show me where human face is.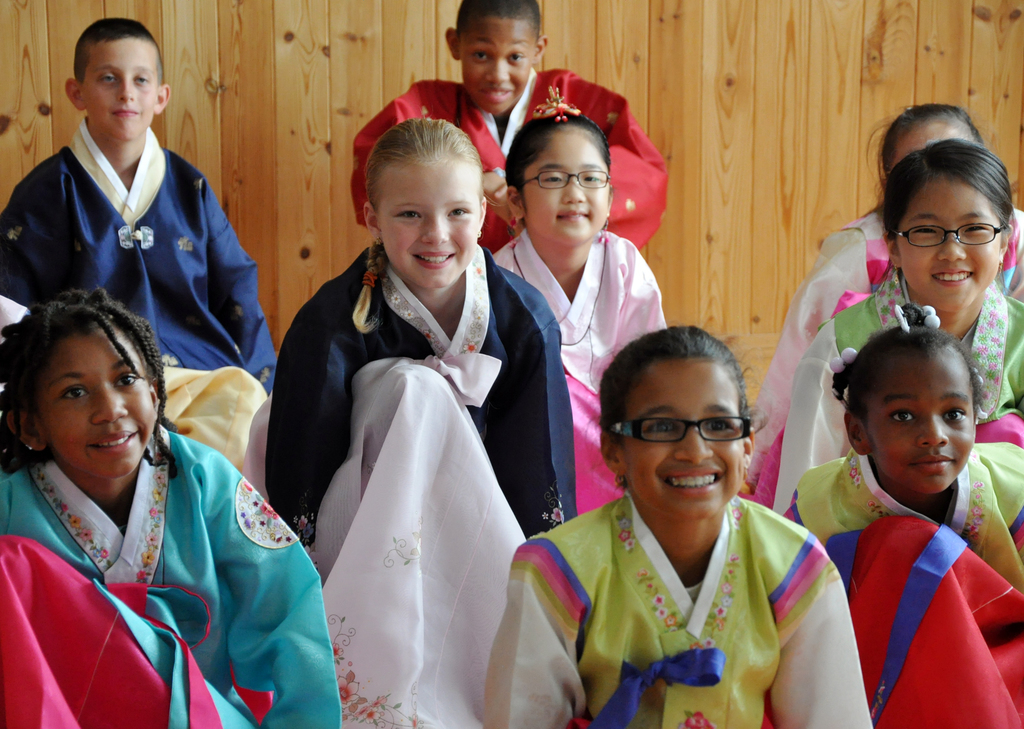
human face is at rect(617, 358, 749, 524).
